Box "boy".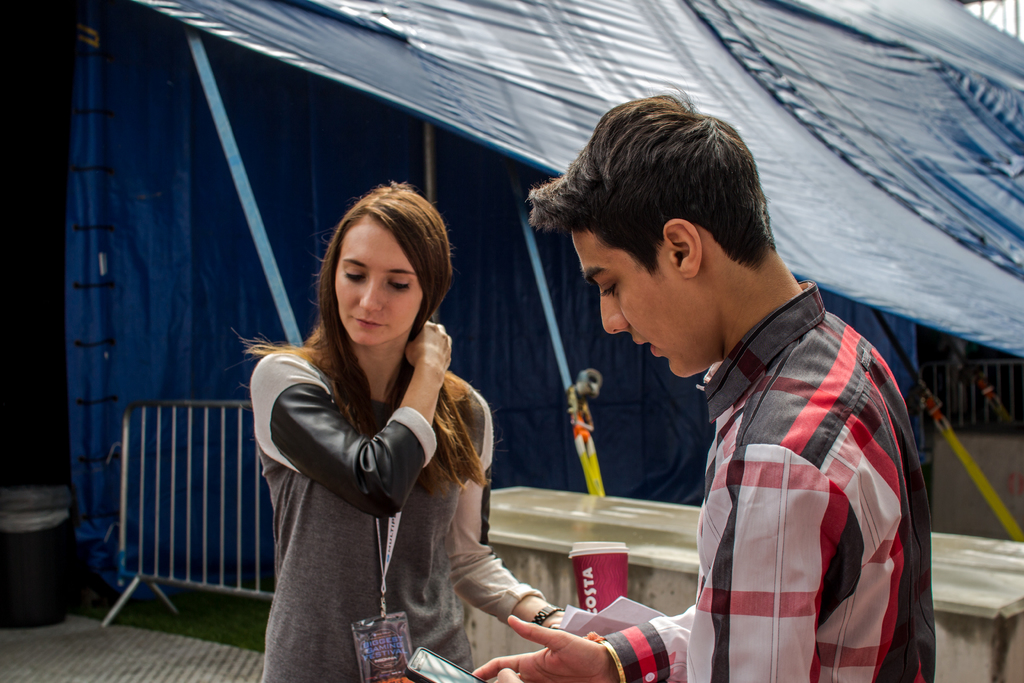
(531,126,936,677).
